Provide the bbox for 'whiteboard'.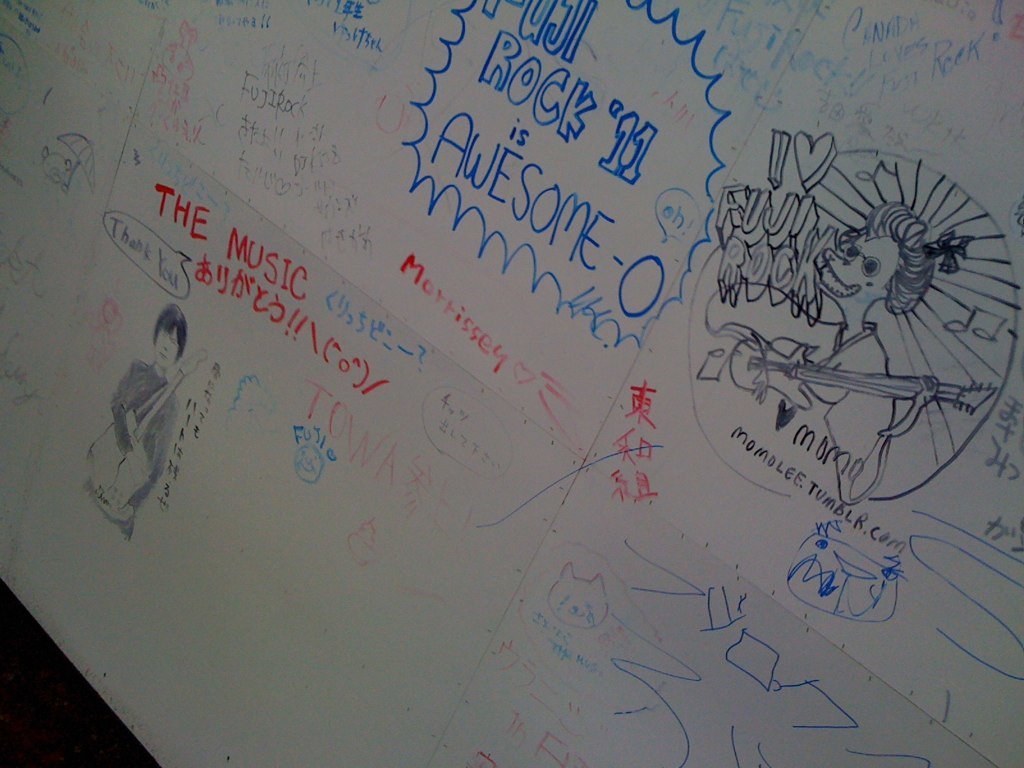
{"left": 0, "top": 0, "right": 1023, "bottom": 767}.
